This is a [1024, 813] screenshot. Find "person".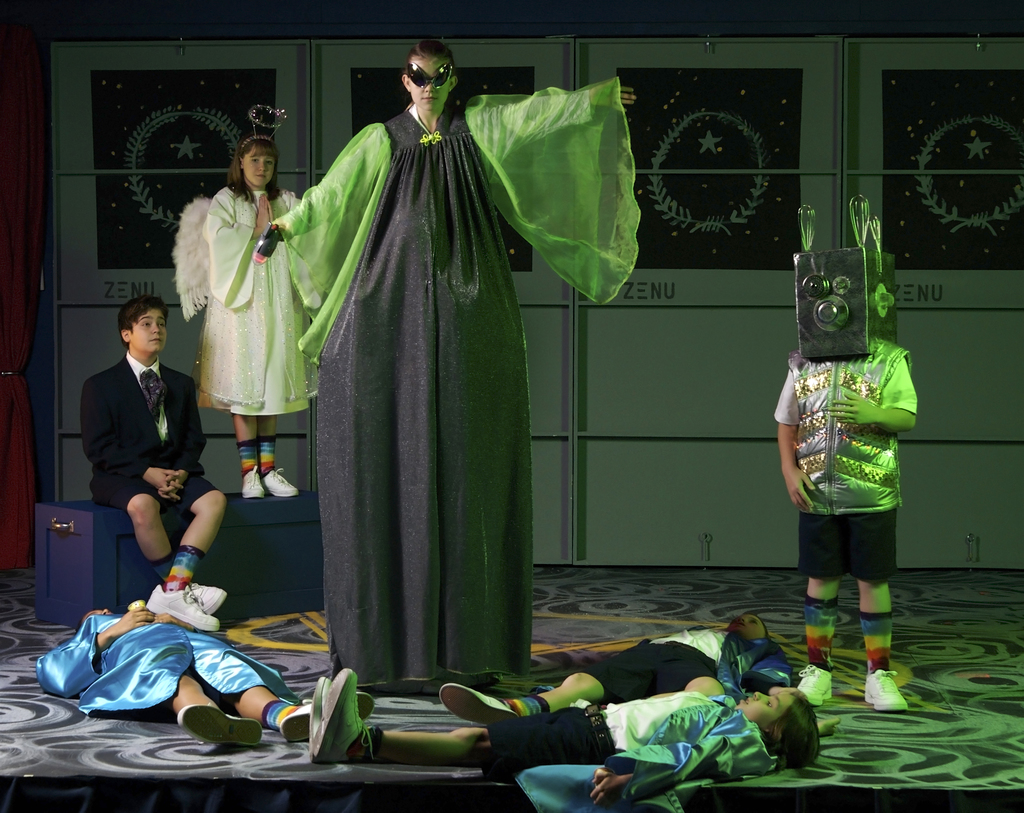
Bounding box: 431/602/743/716.
